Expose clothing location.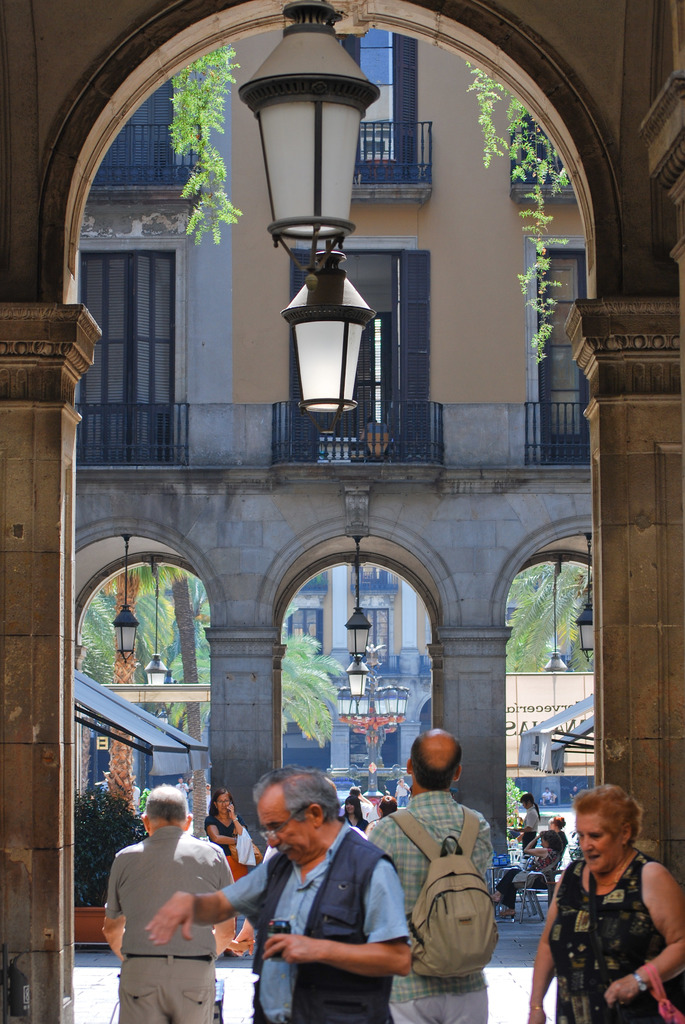
Exposed at box(187, 783, 192, 804).
